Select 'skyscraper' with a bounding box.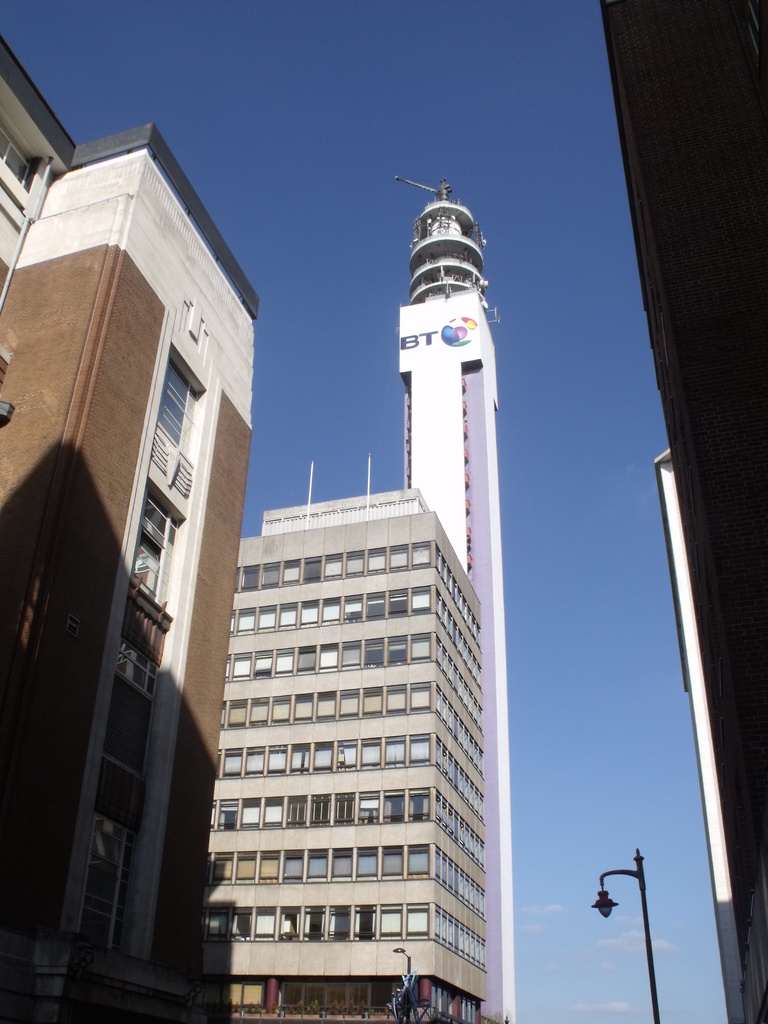
bbox=[394, 175, 504, 1017].
